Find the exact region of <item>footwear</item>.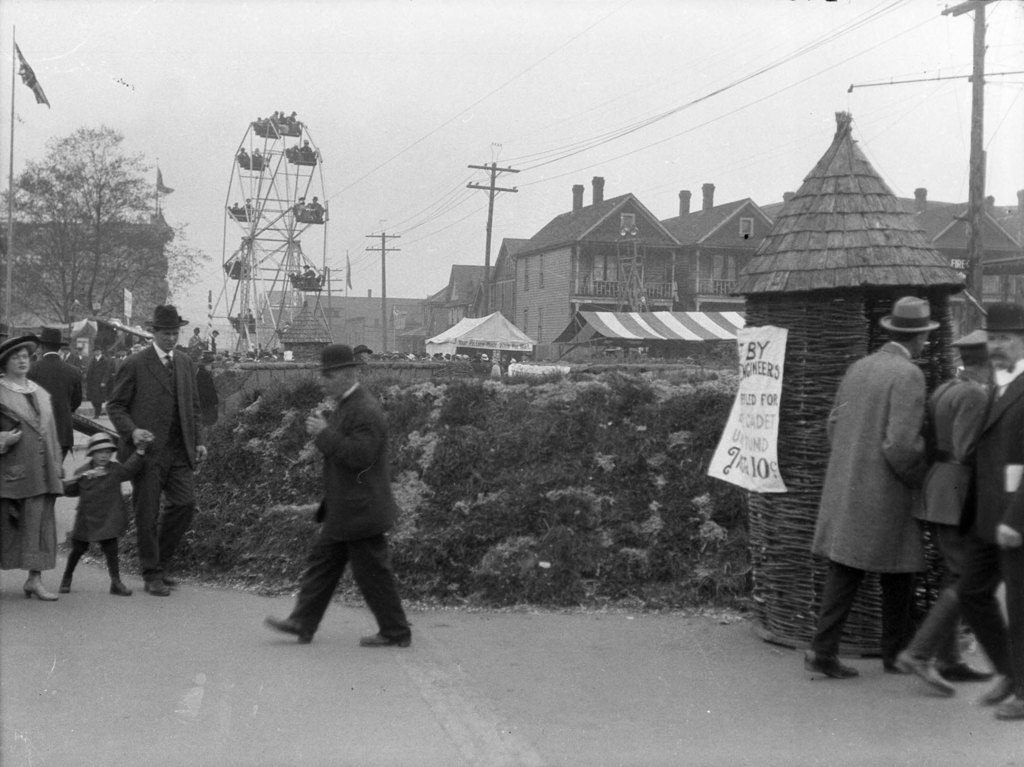
Exact region: [left=973, top=670, right=1020, bottom=704].
